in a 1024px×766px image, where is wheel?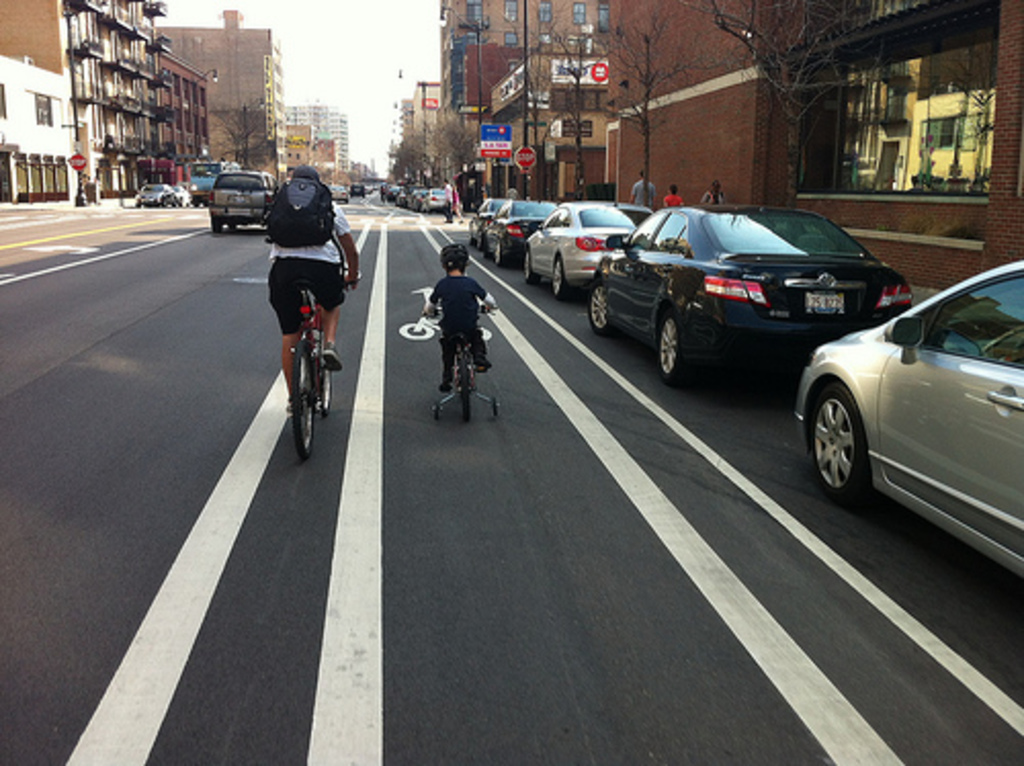
655,315,680,381.
